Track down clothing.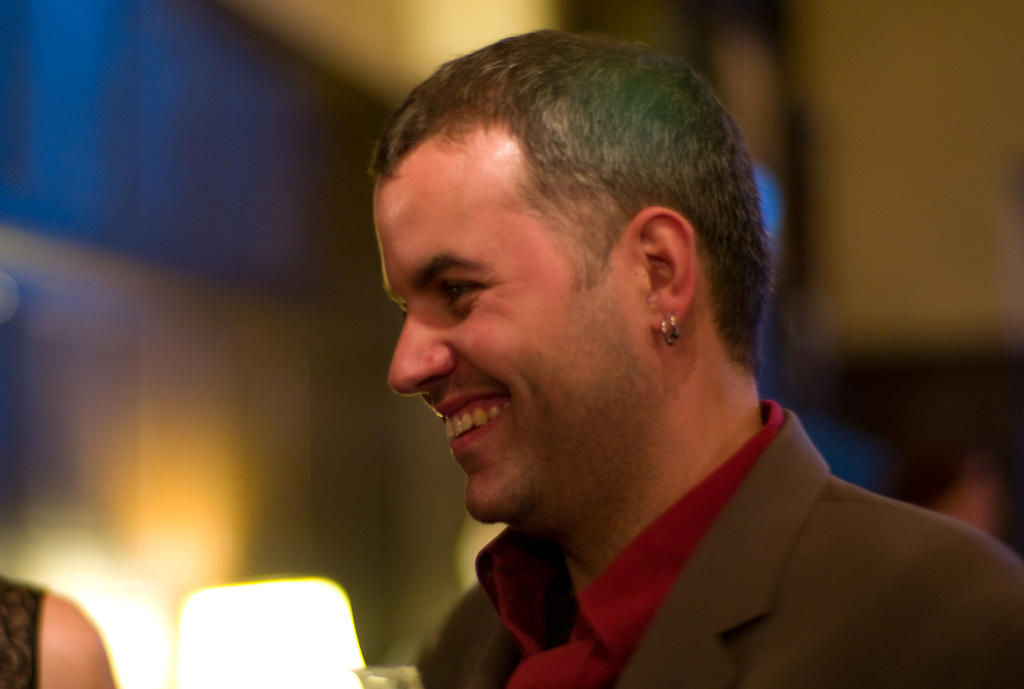
Tracked to {"x1": 0, "y1": 580, "x2": 38, "y2": 683}.
